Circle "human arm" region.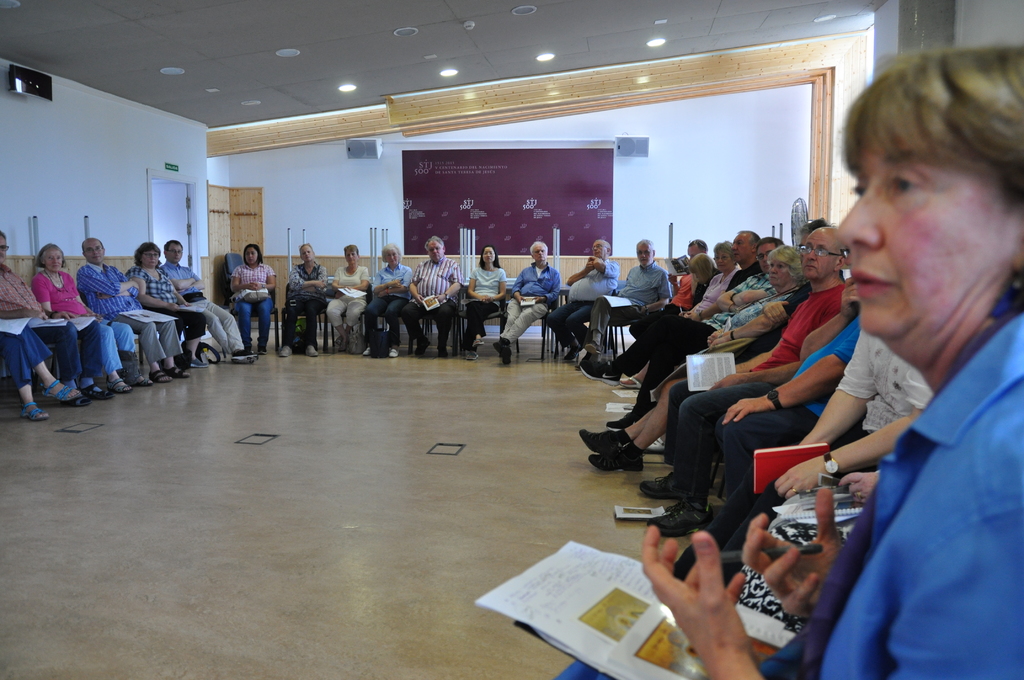
Region: <bbox>767, 397, 935, 499</bbox>.
